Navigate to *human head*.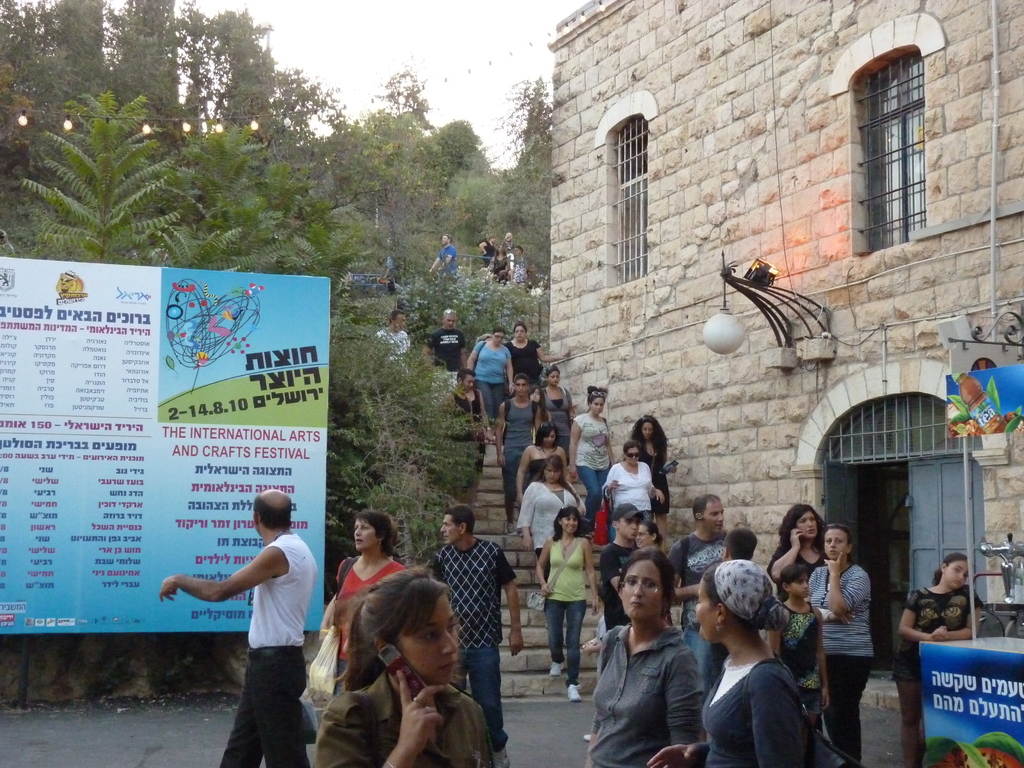
Navigation target: pyautogui.locateOnScreen(440, 506, 476, 542).
